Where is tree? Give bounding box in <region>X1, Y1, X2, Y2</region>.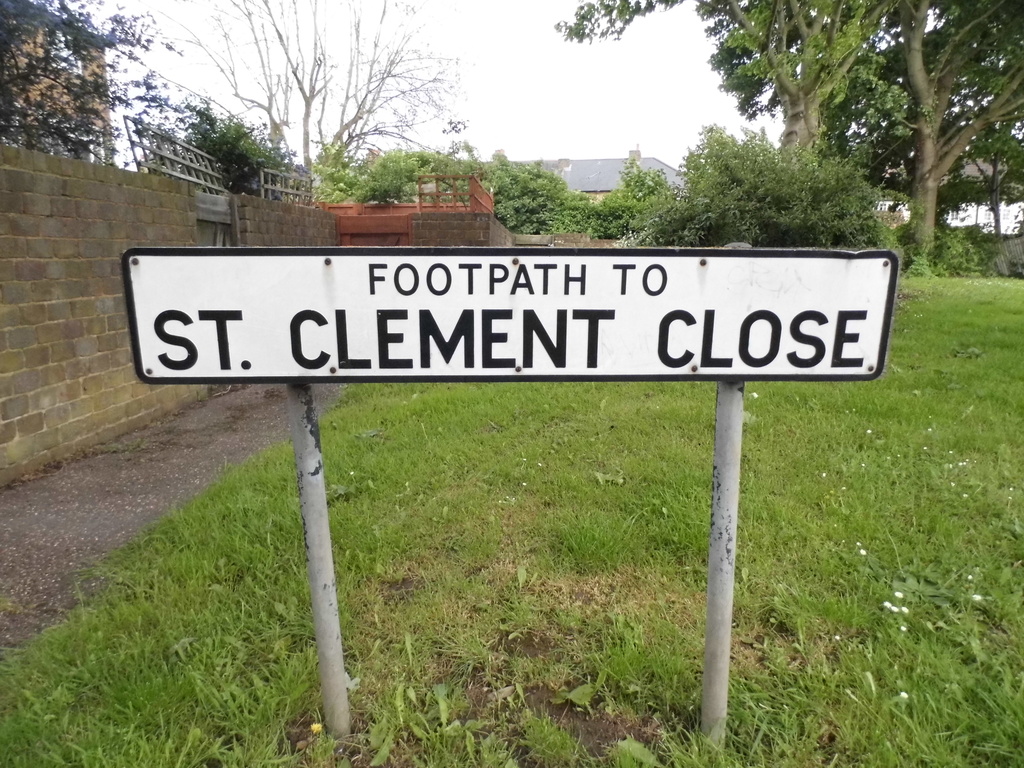
<region>334, 152, 408, 216</region>.
